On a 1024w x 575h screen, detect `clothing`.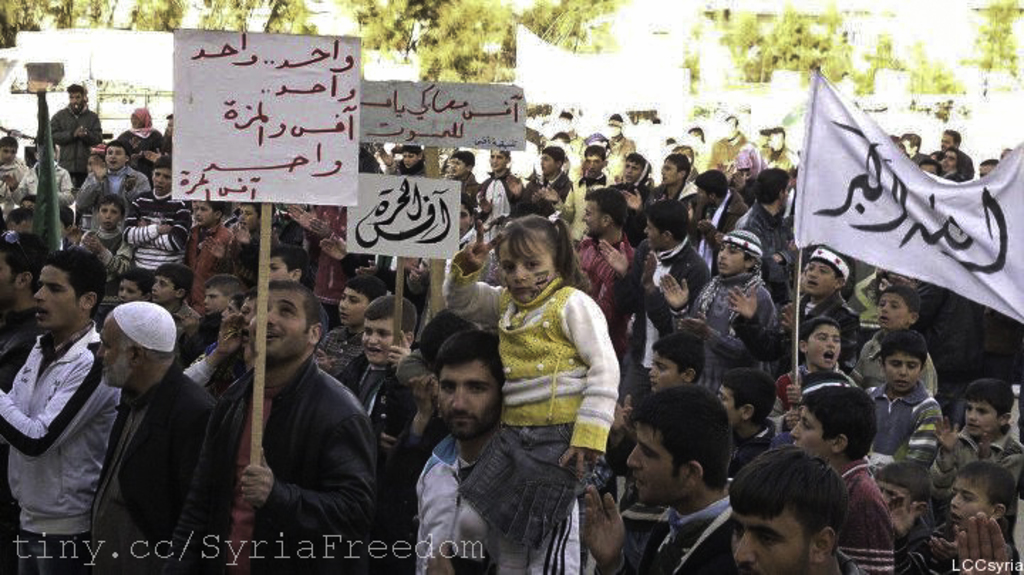
(678, 269, 777, 389).
